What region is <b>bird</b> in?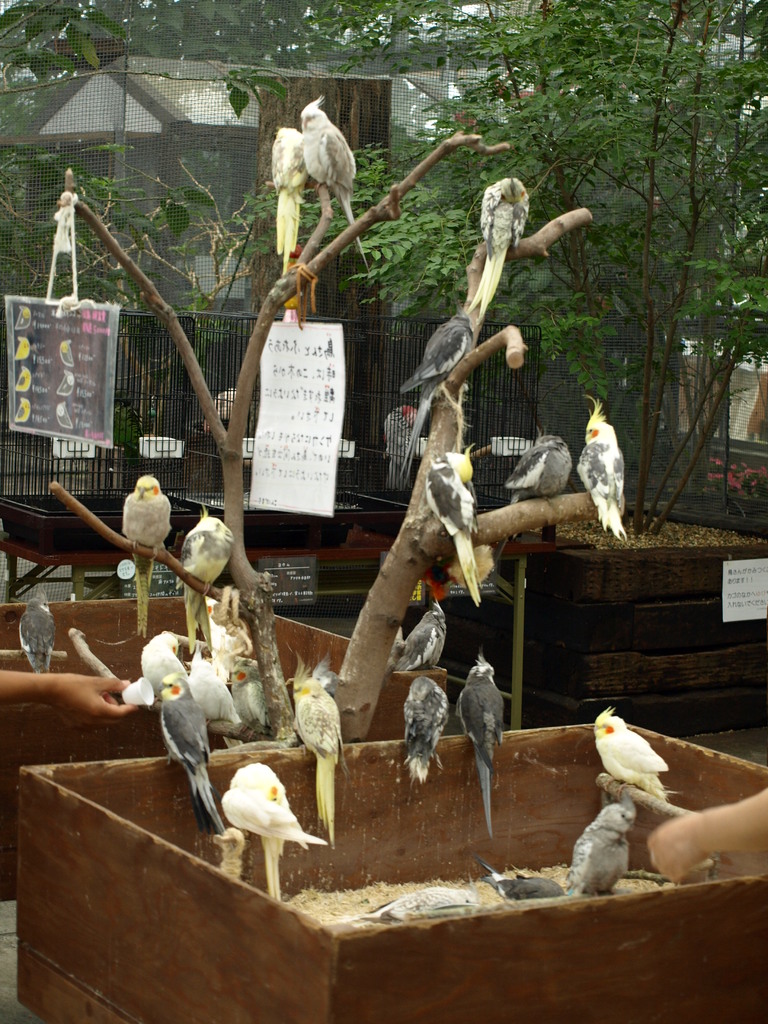
[left=179, top=504, right=233, bottom=652].
